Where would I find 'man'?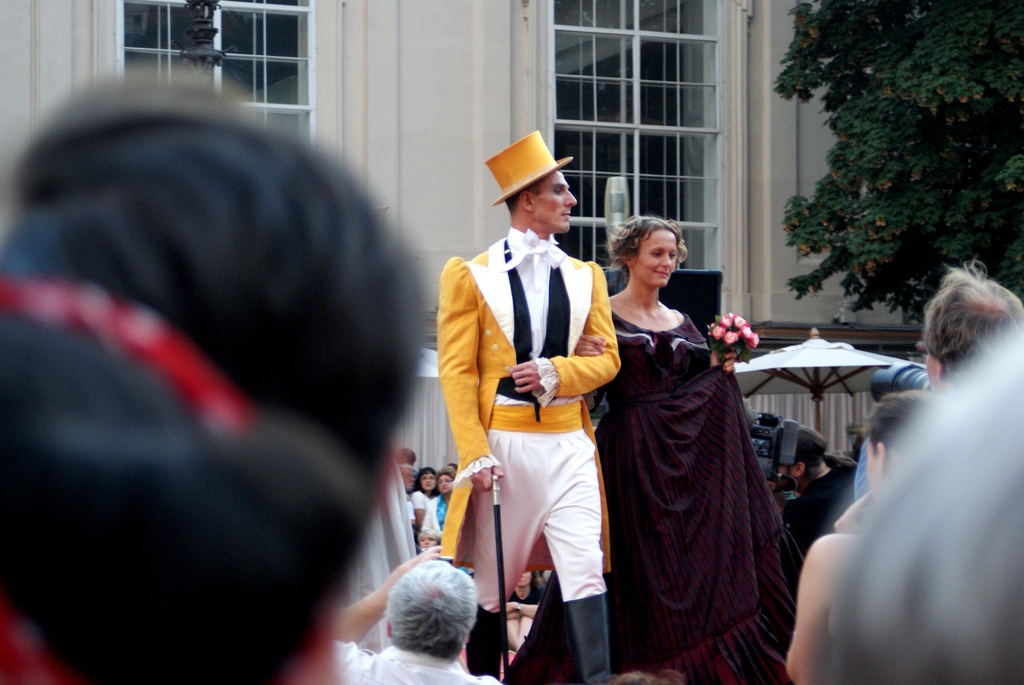
At <region>332, 539, 502, 684</region>.
